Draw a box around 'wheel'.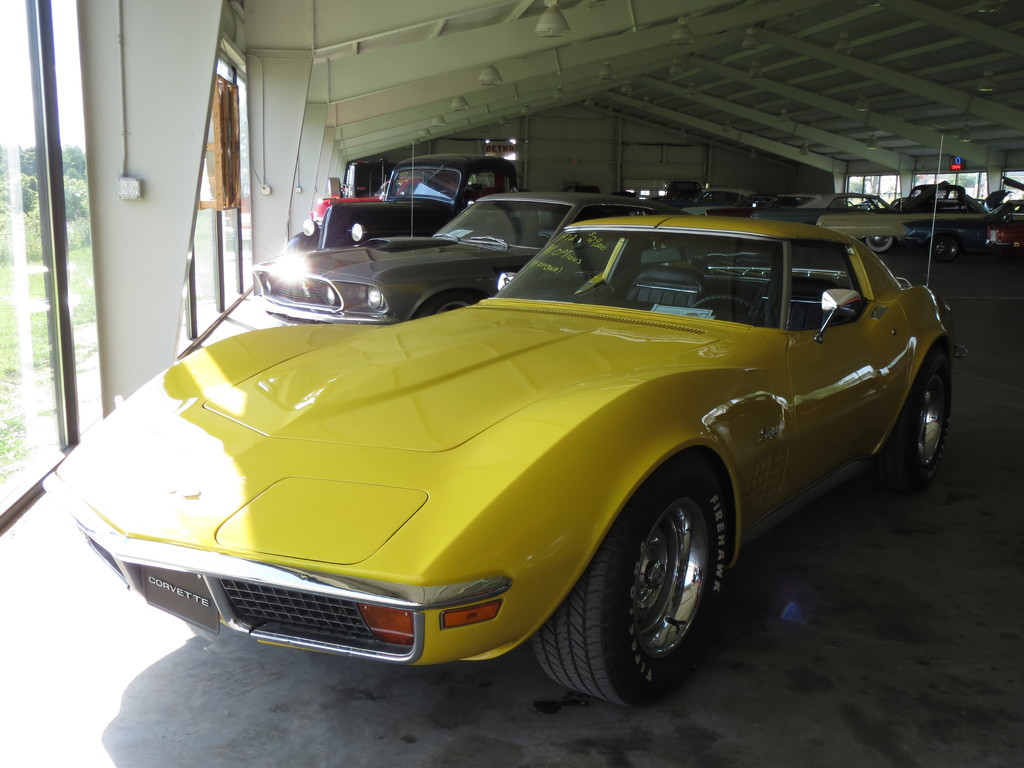
left=862, top=236, right=892, bottom=253.
